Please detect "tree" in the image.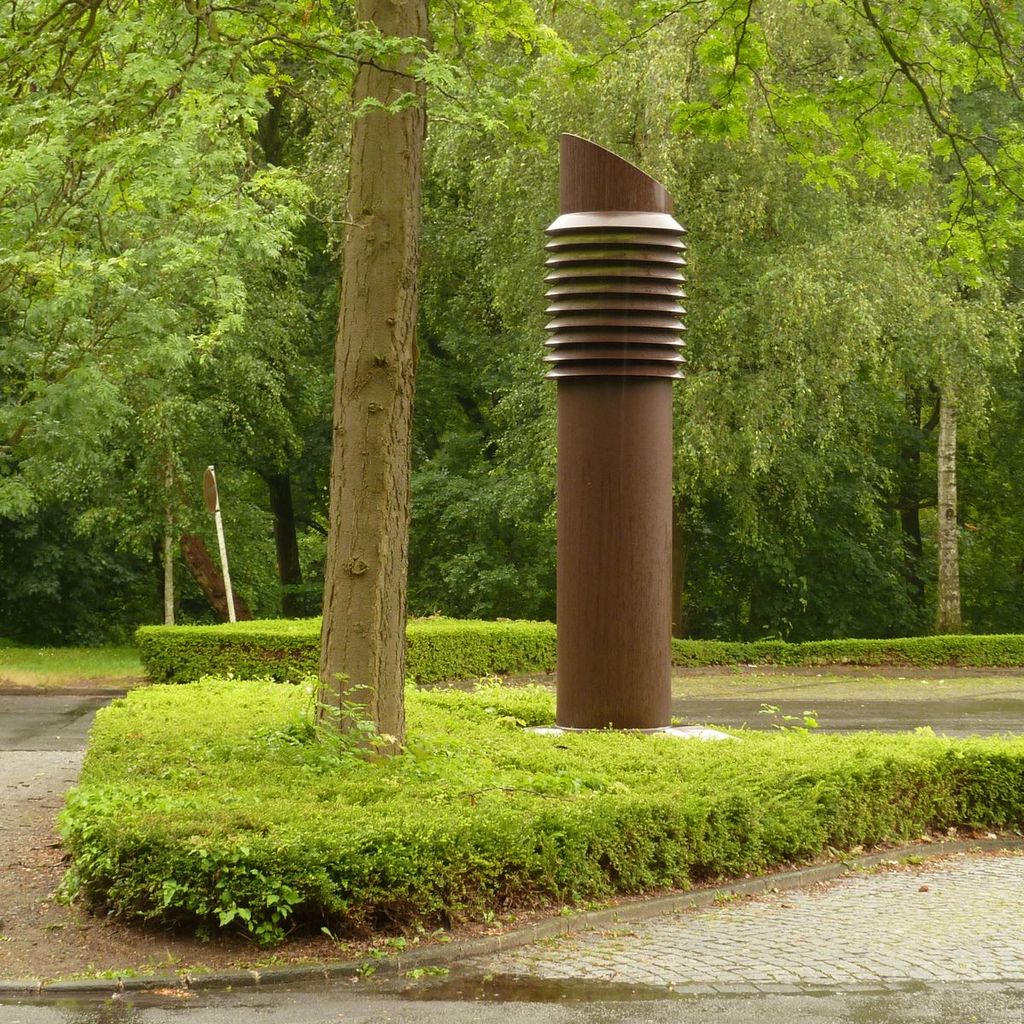
bbox(0, 0, 572, 765).
